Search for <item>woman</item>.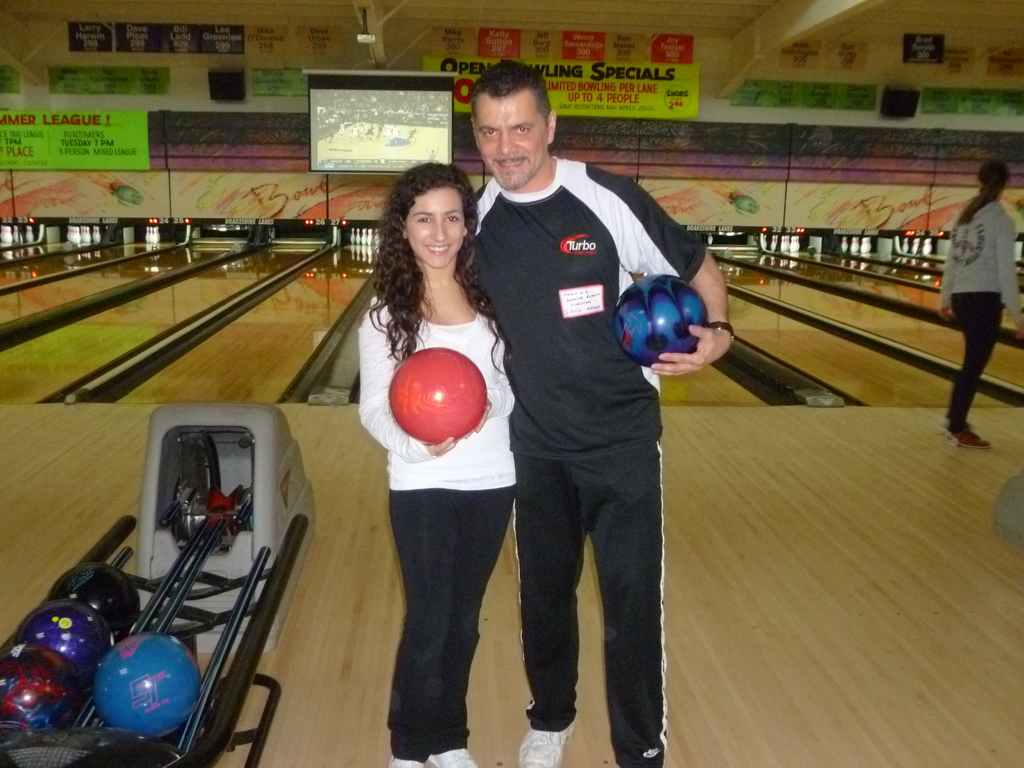
Found at x1=332, y1=163, x2=520, y2=741.
